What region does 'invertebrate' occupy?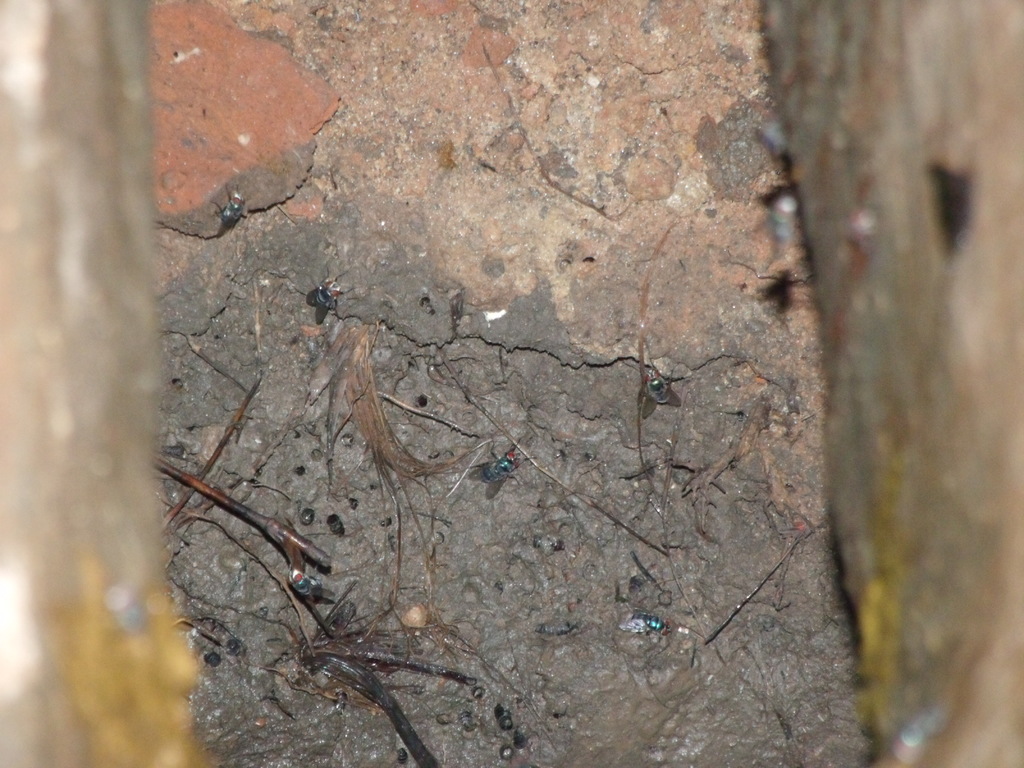
(x1=213, y1=183, x2=249, y2=224).
